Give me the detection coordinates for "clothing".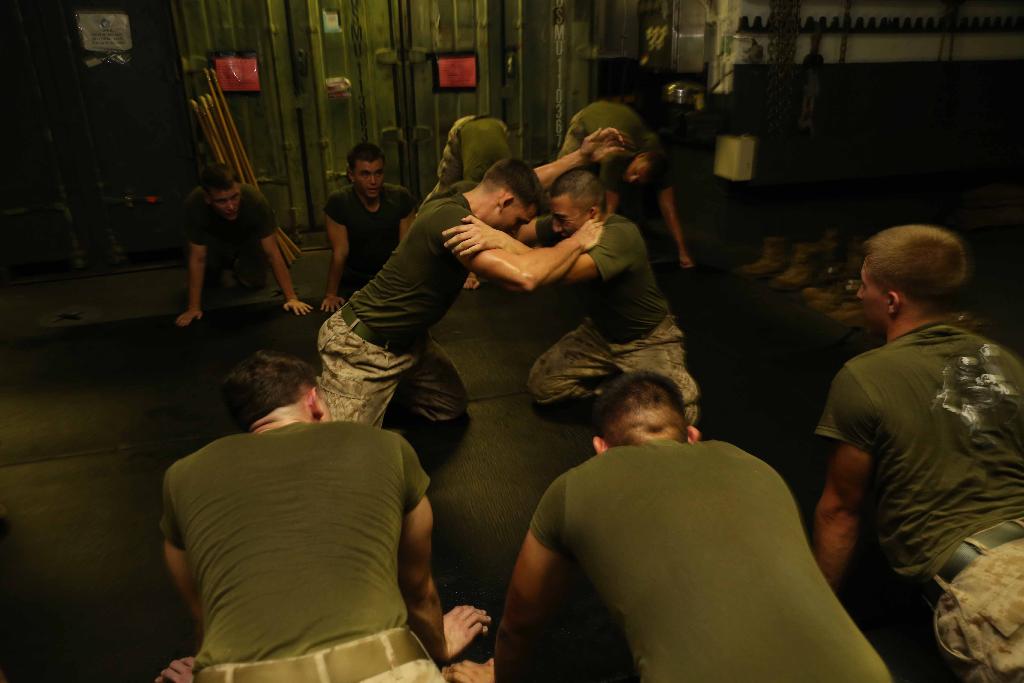
box(815, 267, 1012, 631).
